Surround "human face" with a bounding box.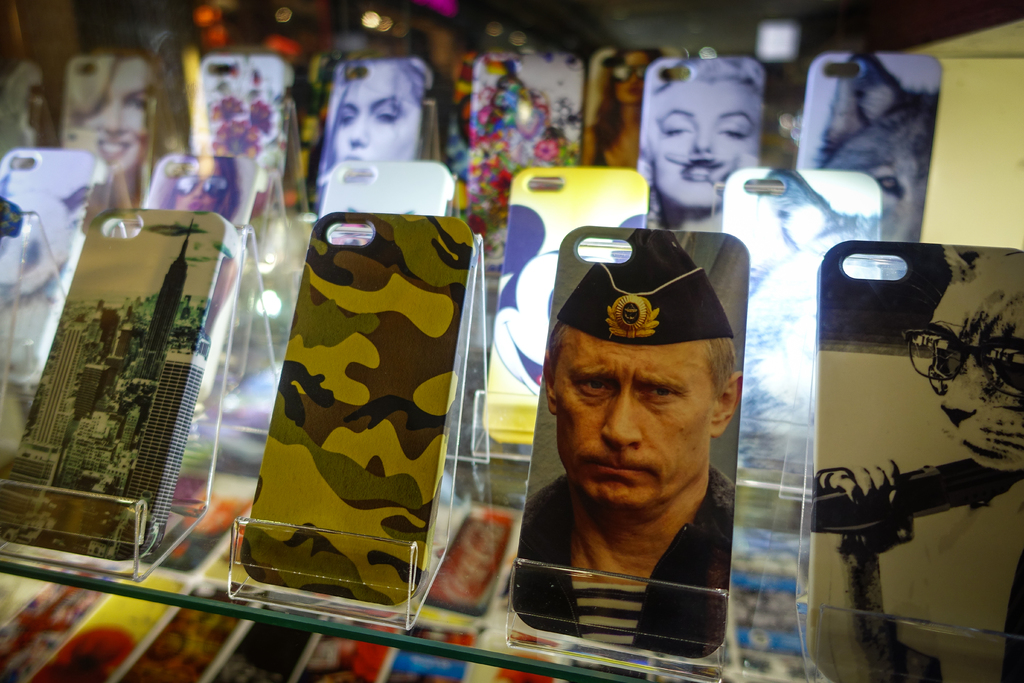
pyautogui.locateOnScreen(74, 62, 156, 173).
